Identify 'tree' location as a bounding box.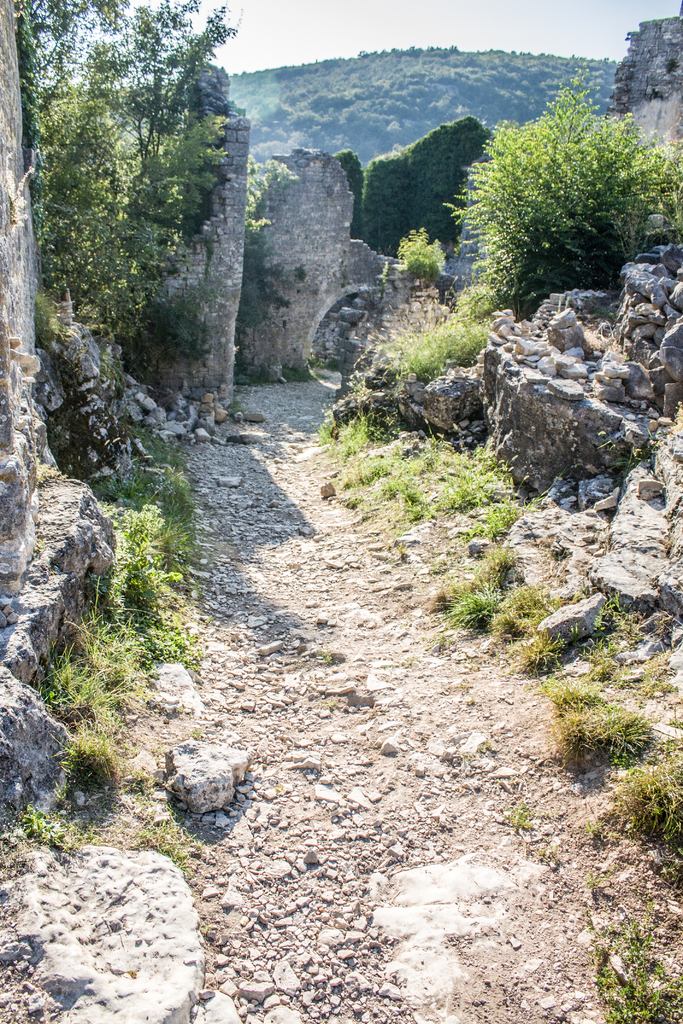
bbox(12, 0, 246, 337).
